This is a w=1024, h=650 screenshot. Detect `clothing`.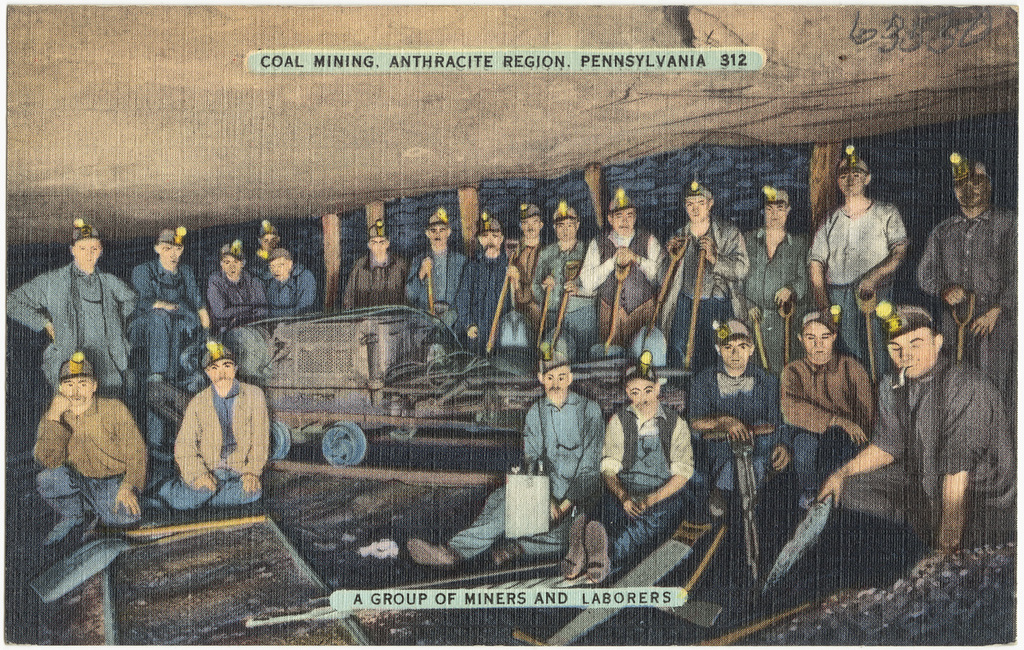
left=409, top=236, right=486, bottom=321.
